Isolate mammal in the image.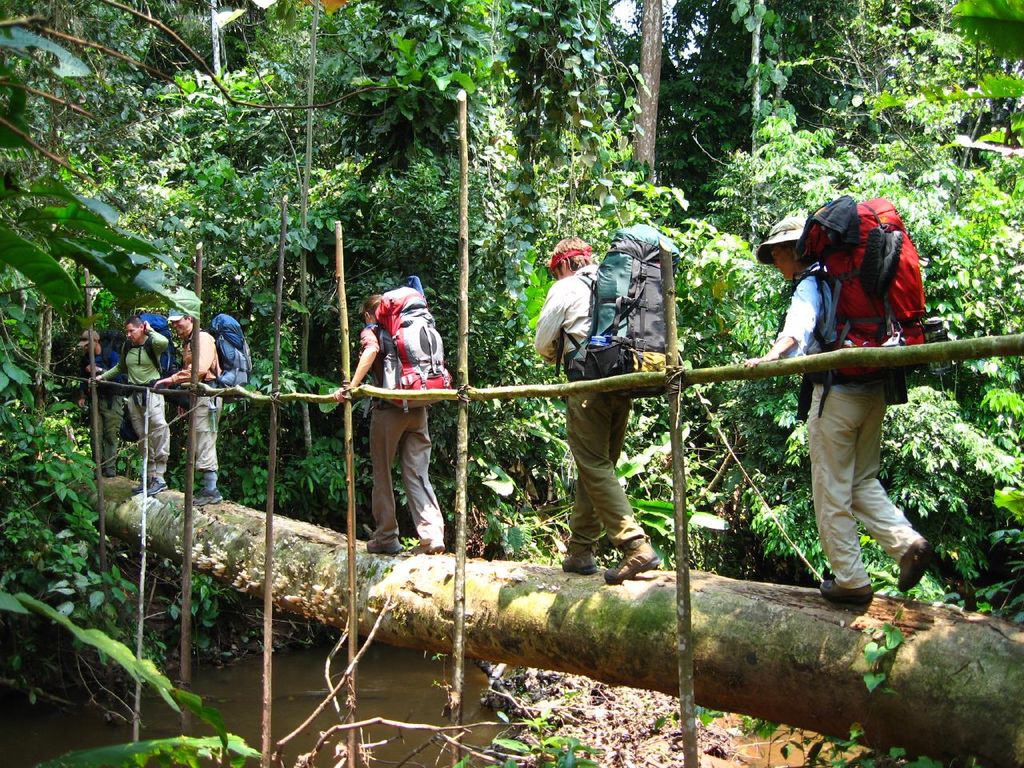
Isolated region: <region>80, 331, 124, 473</region>.
